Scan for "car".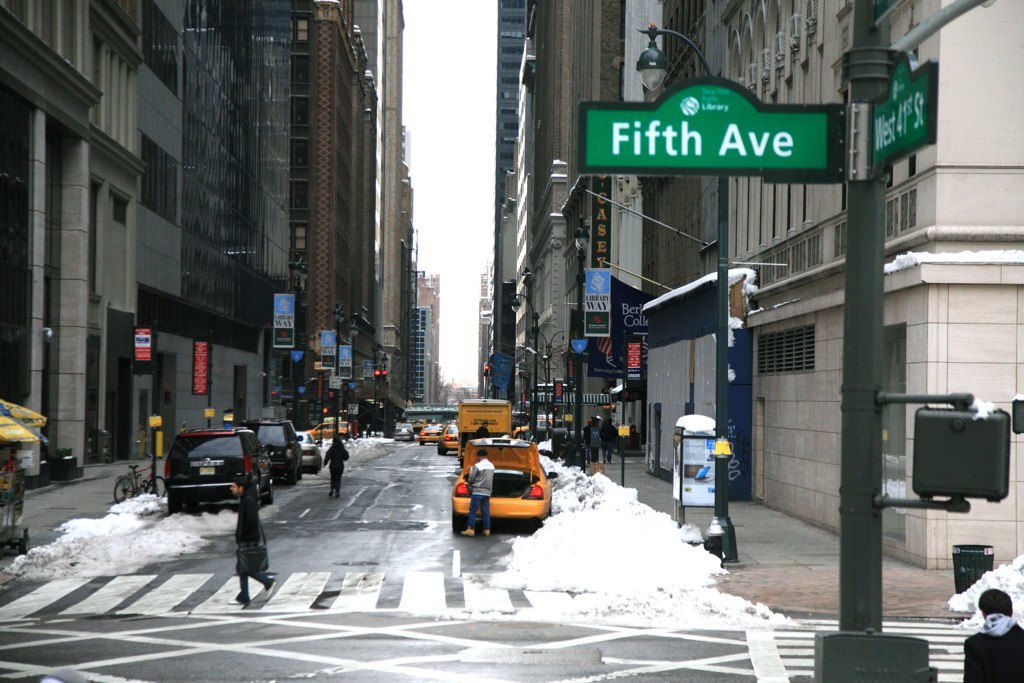
Scan result: region(160, 422, 272, 518).
